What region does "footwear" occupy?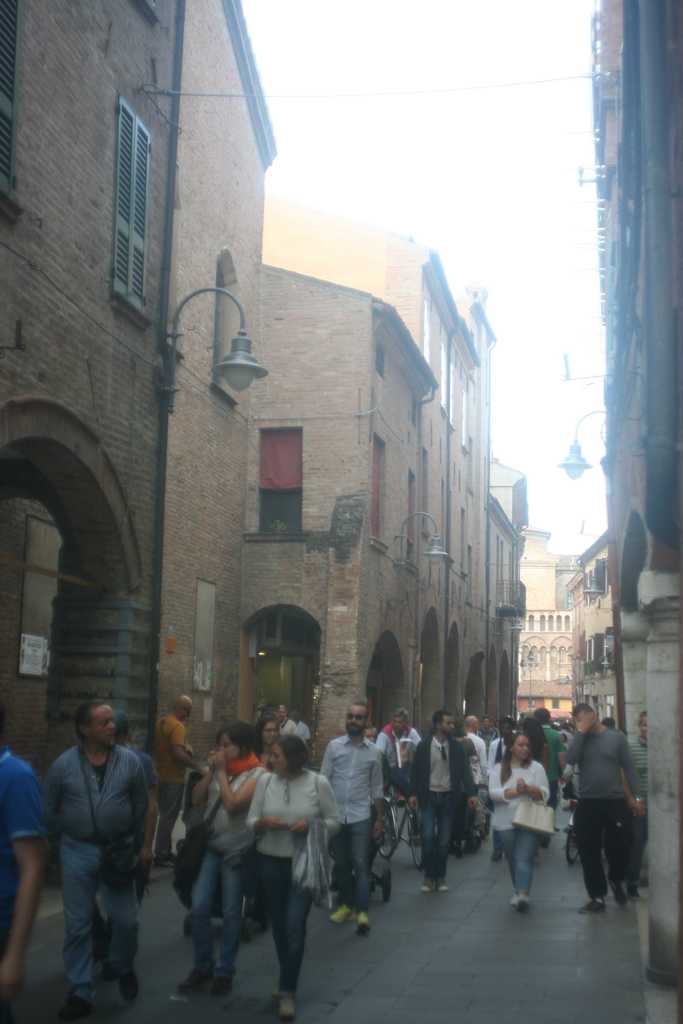
{"x1": 438, "y1": 883, "x2": 452, "y2": 893}.
